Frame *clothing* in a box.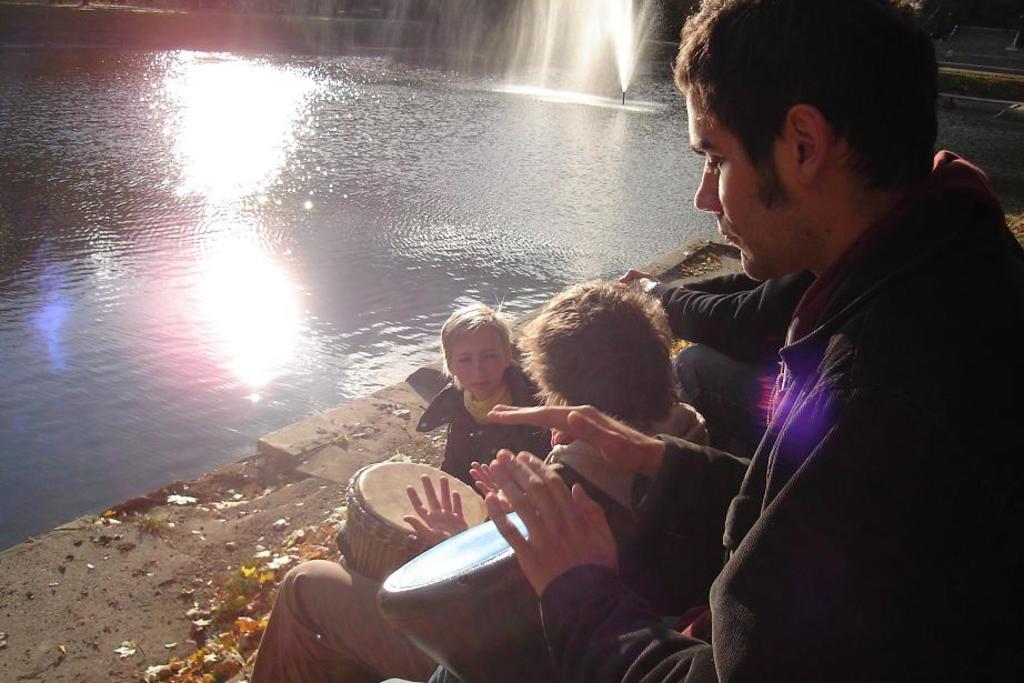
bbox(669, 107, 1014, 666).
